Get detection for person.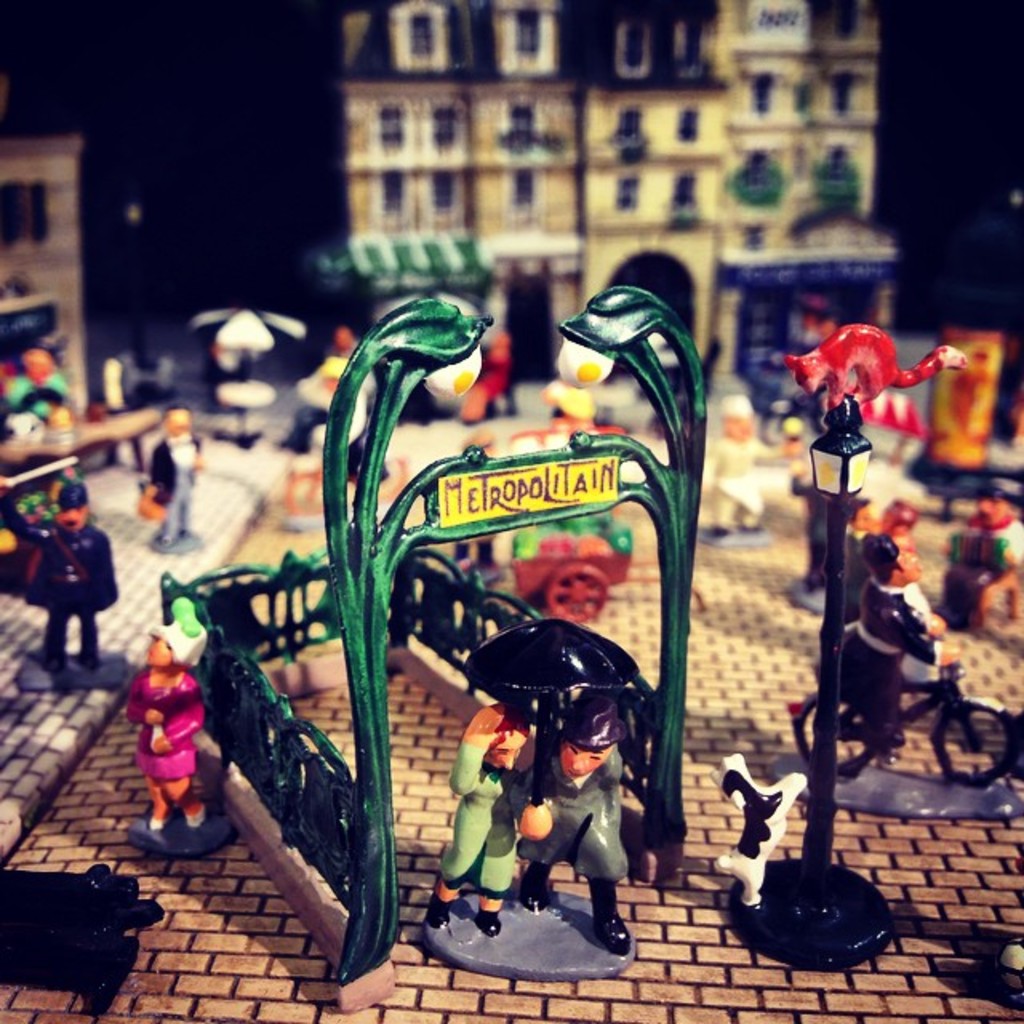
Detection: {"left": 459, "top": 334, "right": 509, "bottom": 426}.
